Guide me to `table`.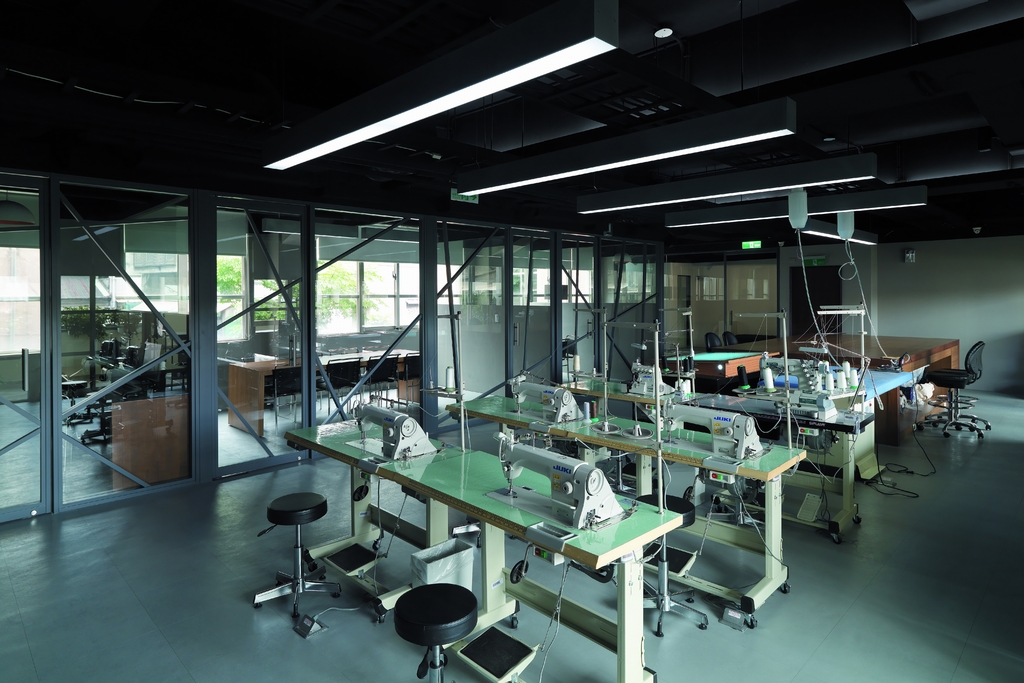
Guidance: region(230, 342, 425, 436).
